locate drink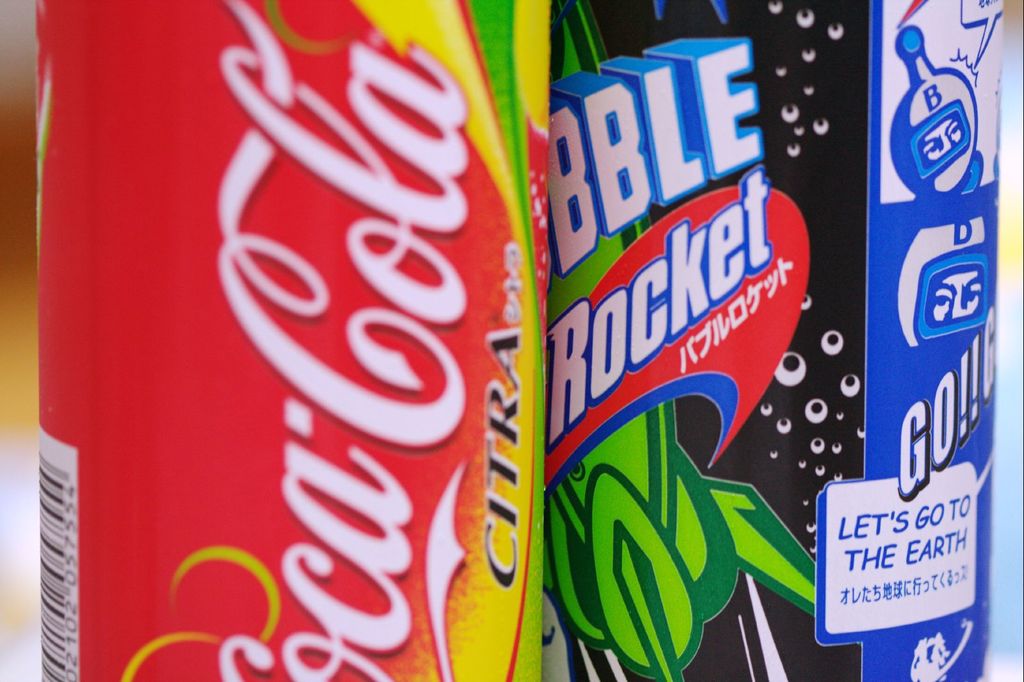
<bbox>99, 0, 582, 677</bbox>
